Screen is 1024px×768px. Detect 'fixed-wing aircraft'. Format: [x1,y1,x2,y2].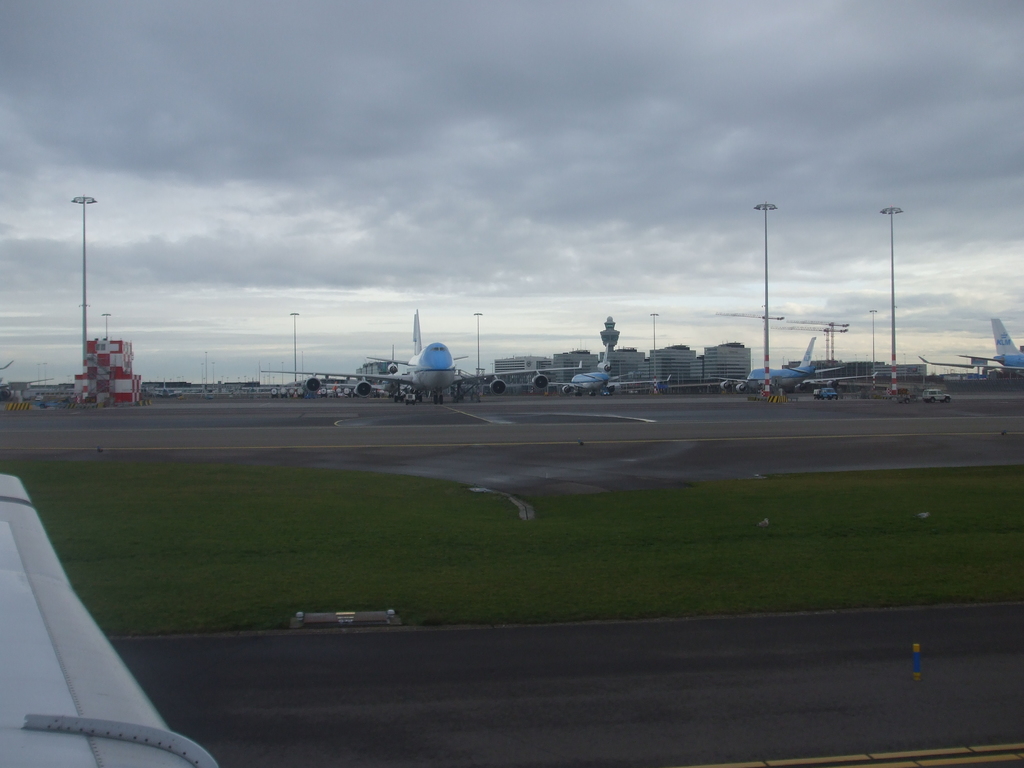
[712,335,873,392].
